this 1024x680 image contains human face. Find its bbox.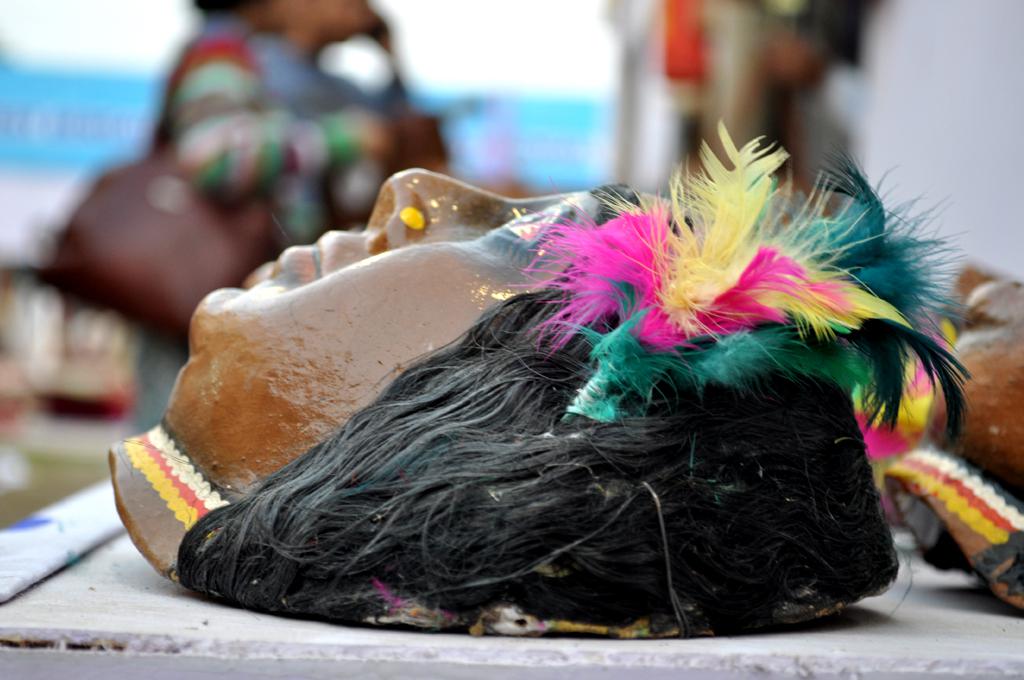
pyautogui.locateOnScreen(247, 0, 373, 54).
